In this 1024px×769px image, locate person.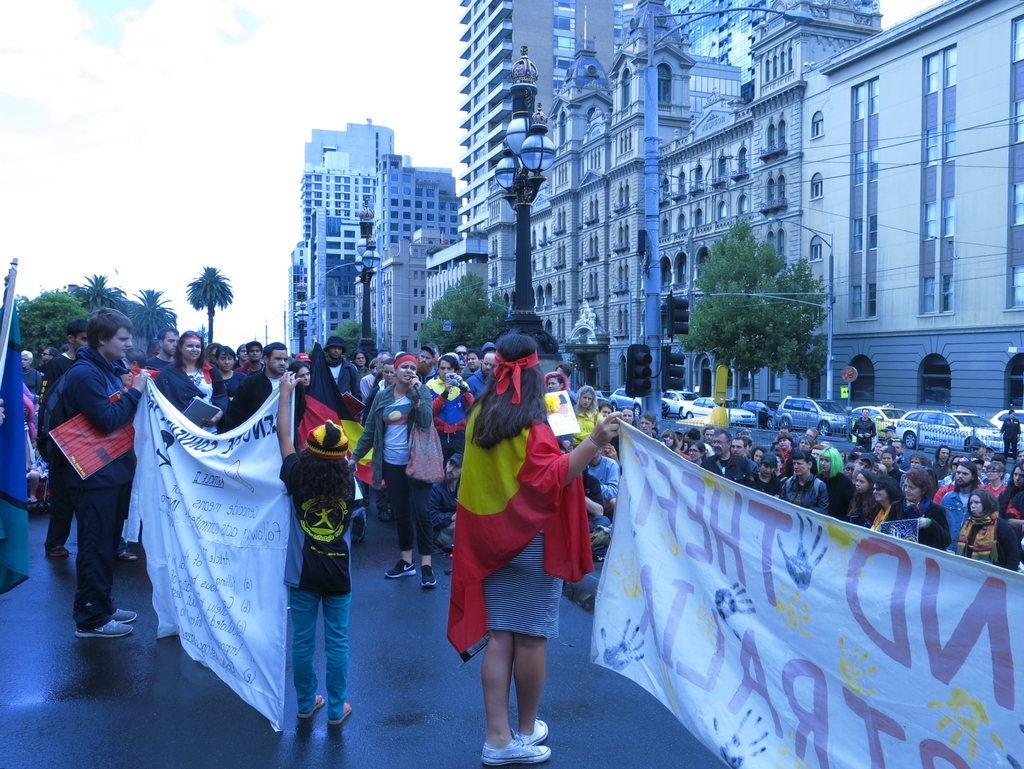
Bounding box: [33, 302, 140, 640].
